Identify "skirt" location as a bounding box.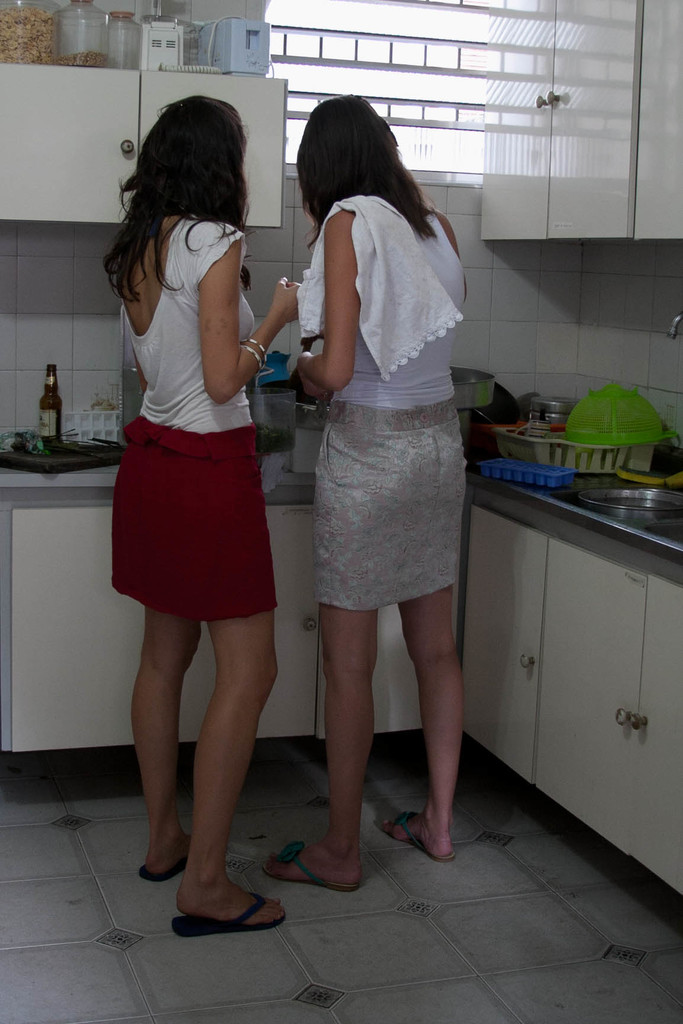
l=111, t=417, r=276, b=628.
